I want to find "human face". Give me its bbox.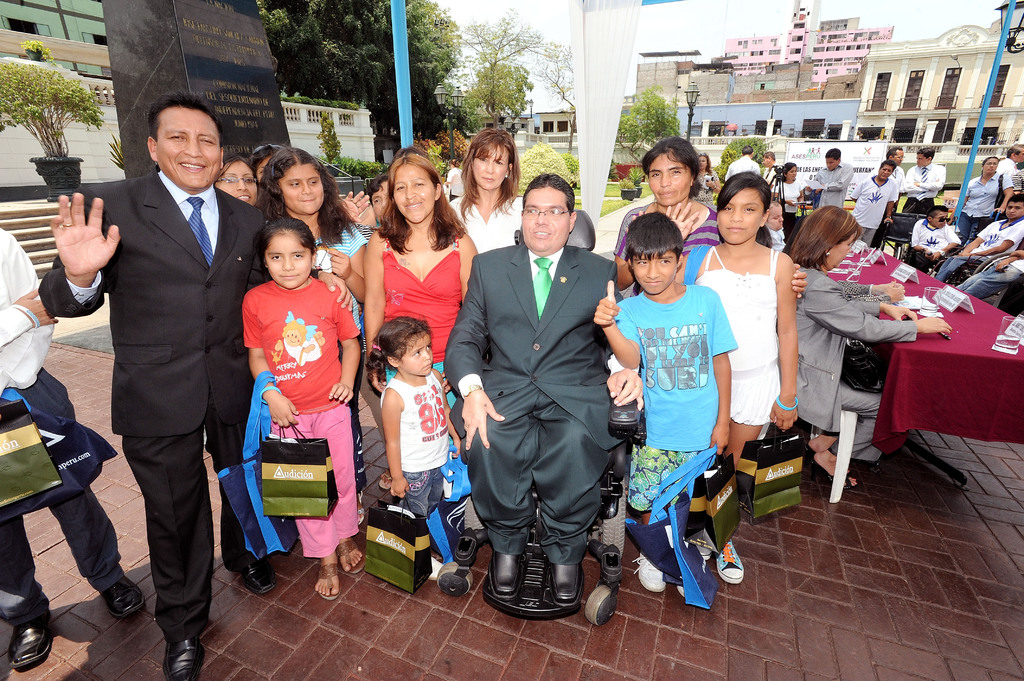
box(632, 251, 676, 297).
